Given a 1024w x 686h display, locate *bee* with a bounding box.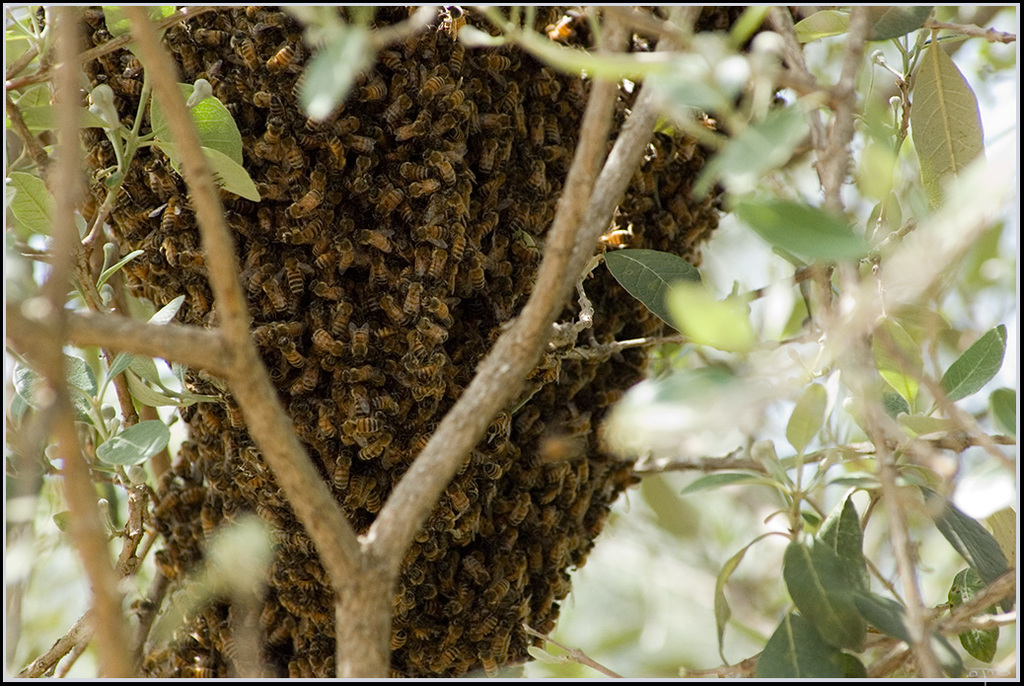
Located: (329,364,347,410).
